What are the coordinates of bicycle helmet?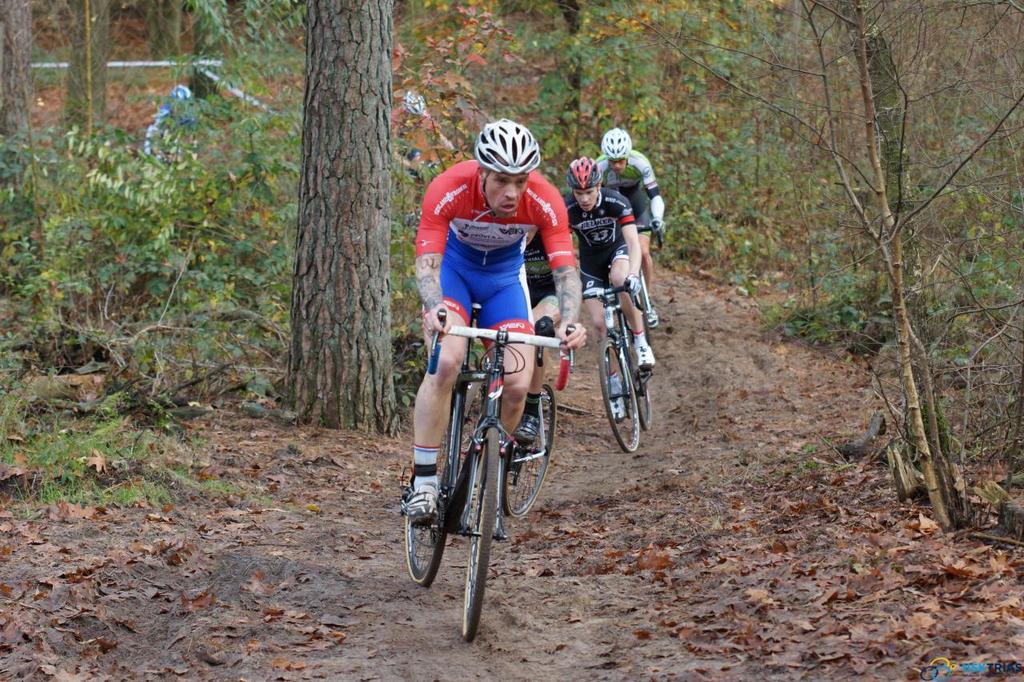
565/157/599/184.
